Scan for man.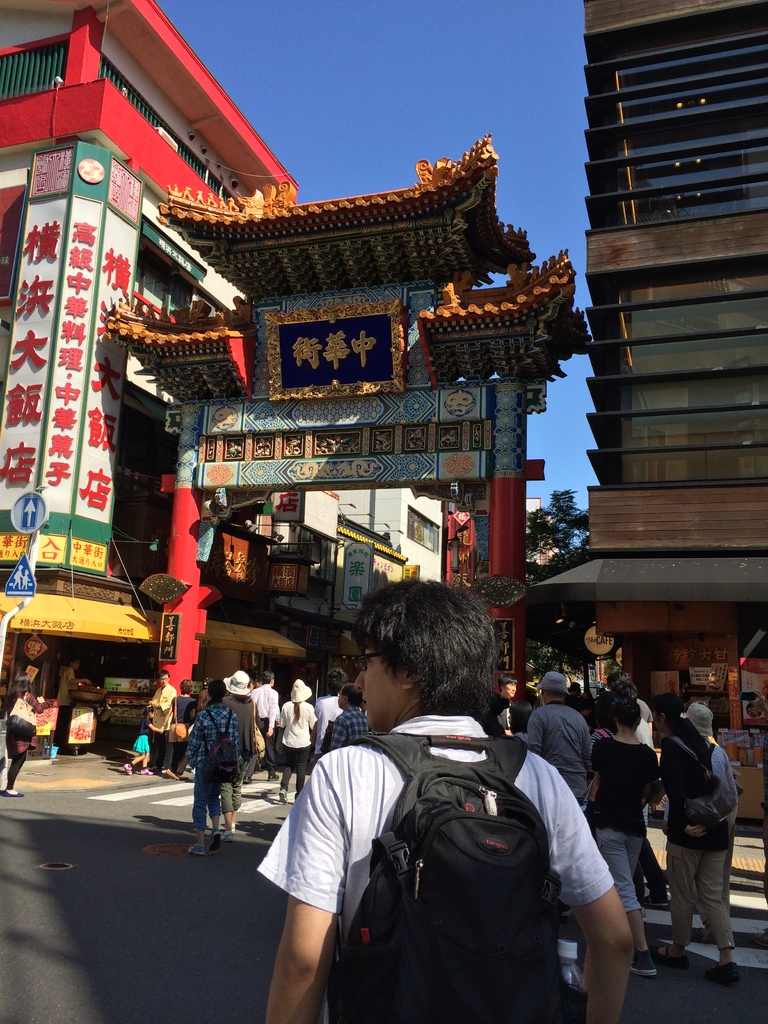
Scan result: (214, 666, 268, 832).
